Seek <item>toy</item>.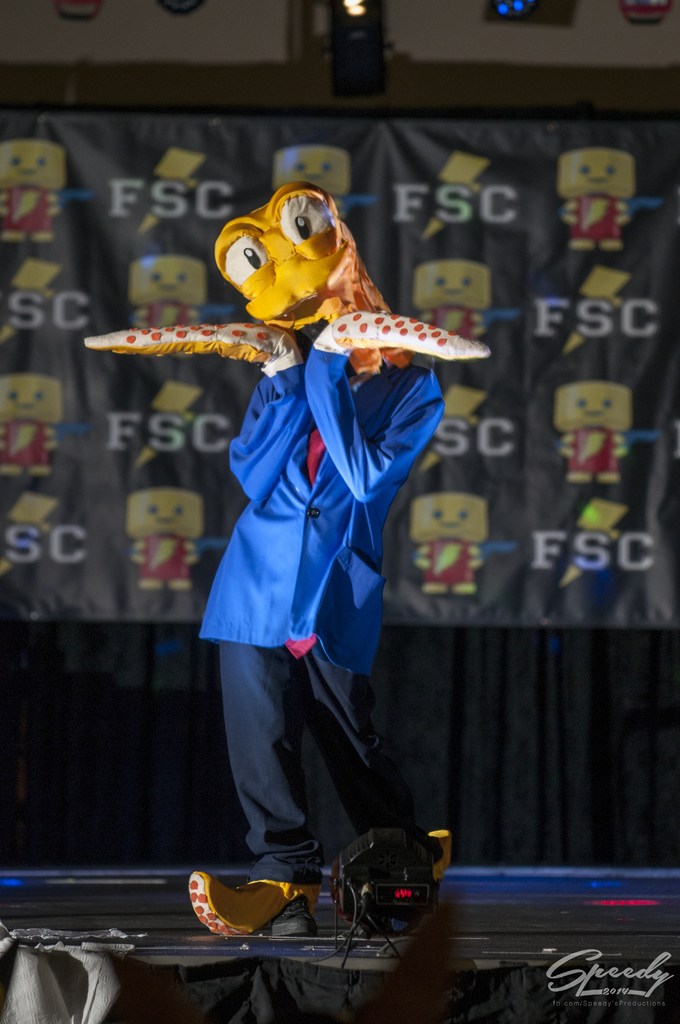
[x1=414, y1=259, x2=515, y2=339].
